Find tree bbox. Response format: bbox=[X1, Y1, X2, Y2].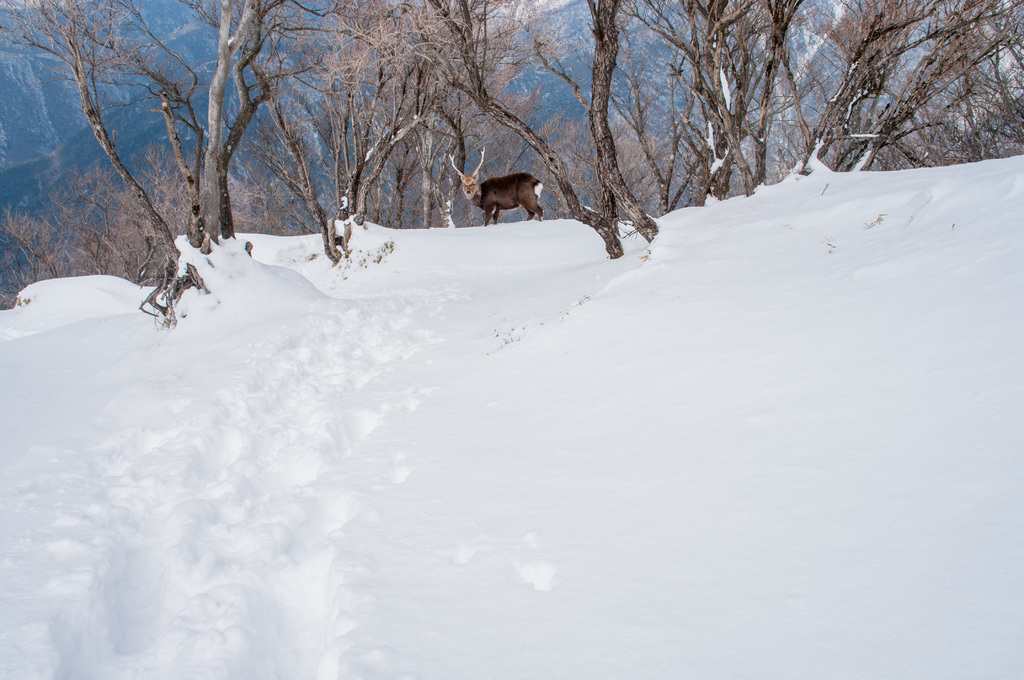
bbox=[40, 4, 330, 327].
